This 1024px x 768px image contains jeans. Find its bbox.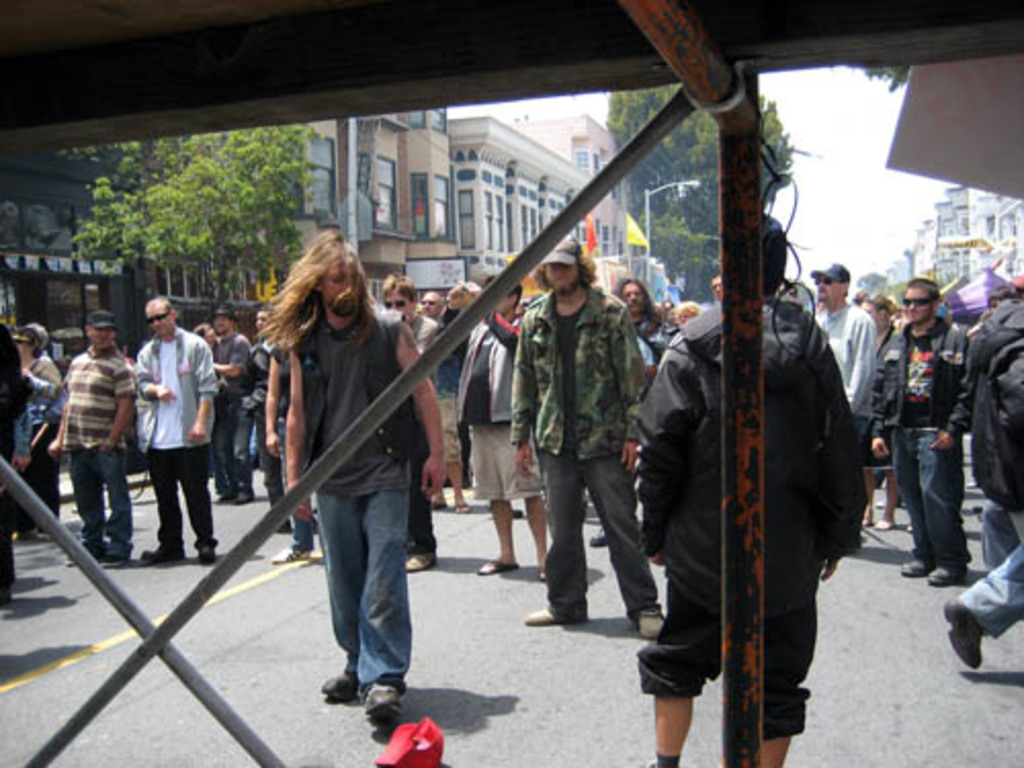
{"left": 956, "top": 547, "right": 1018, "bottom": 637}.
